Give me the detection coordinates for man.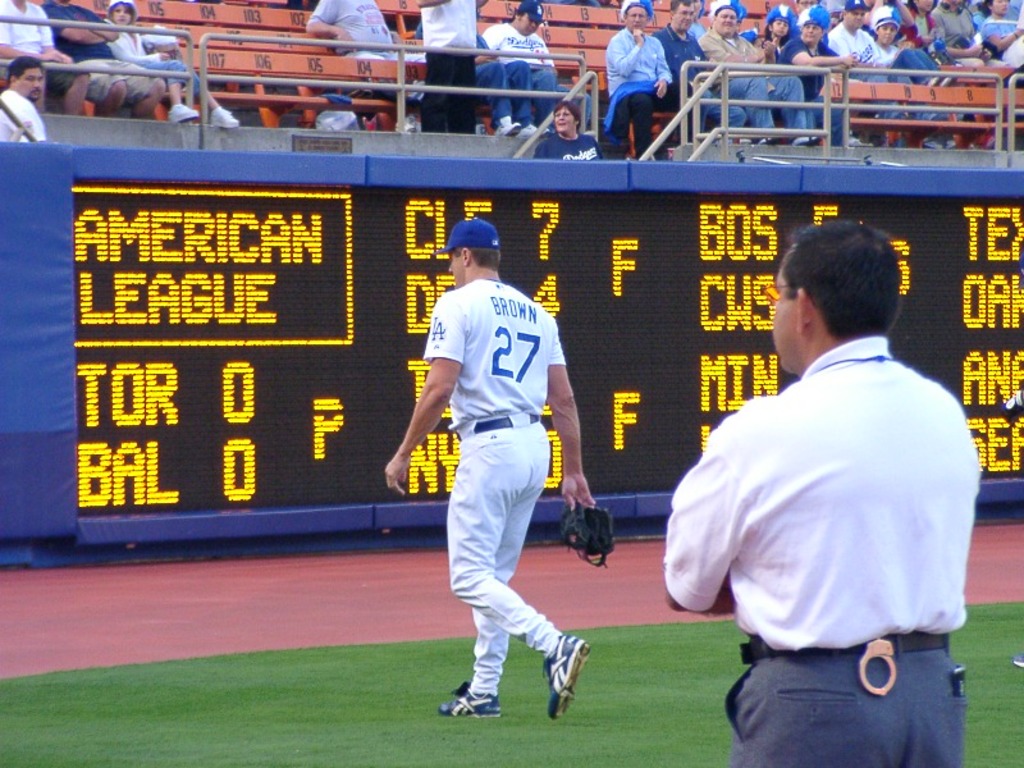
[x1=307, y1=0, x2=433, y2=56].
